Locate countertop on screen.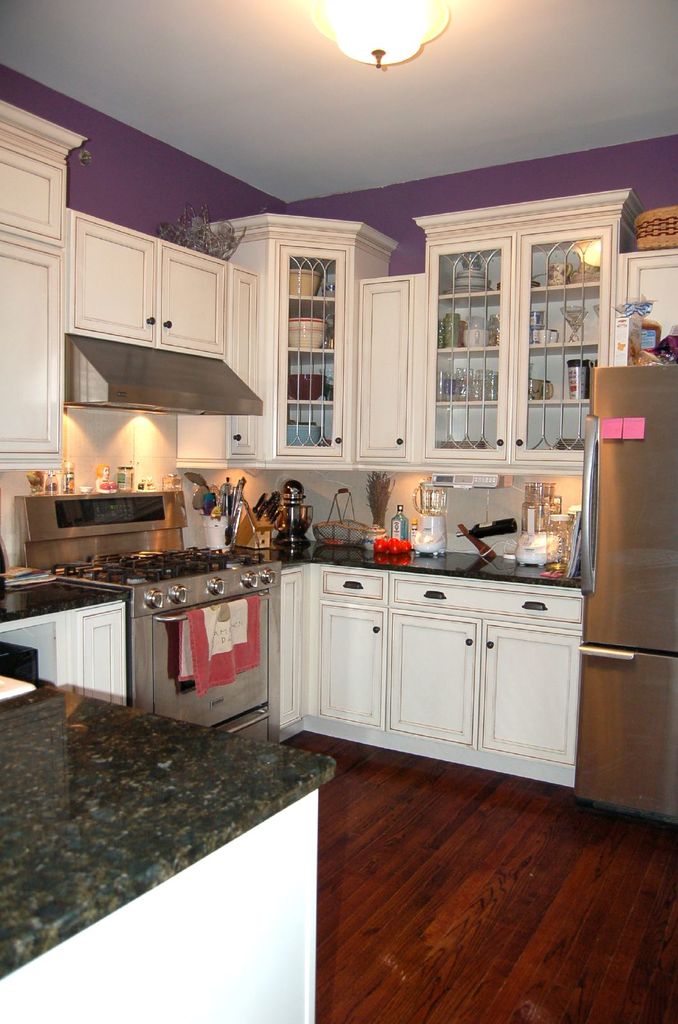
On screen at Rect(0, 579, 338, 994).
